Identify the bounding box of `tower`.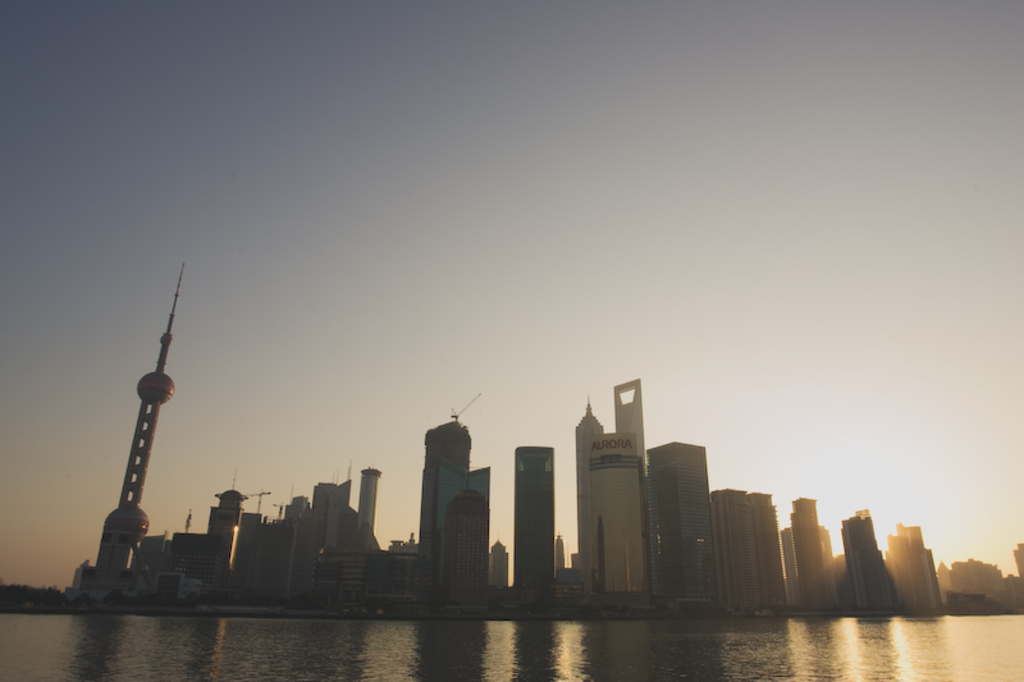
bbox=[417, 422, 480, 608].
